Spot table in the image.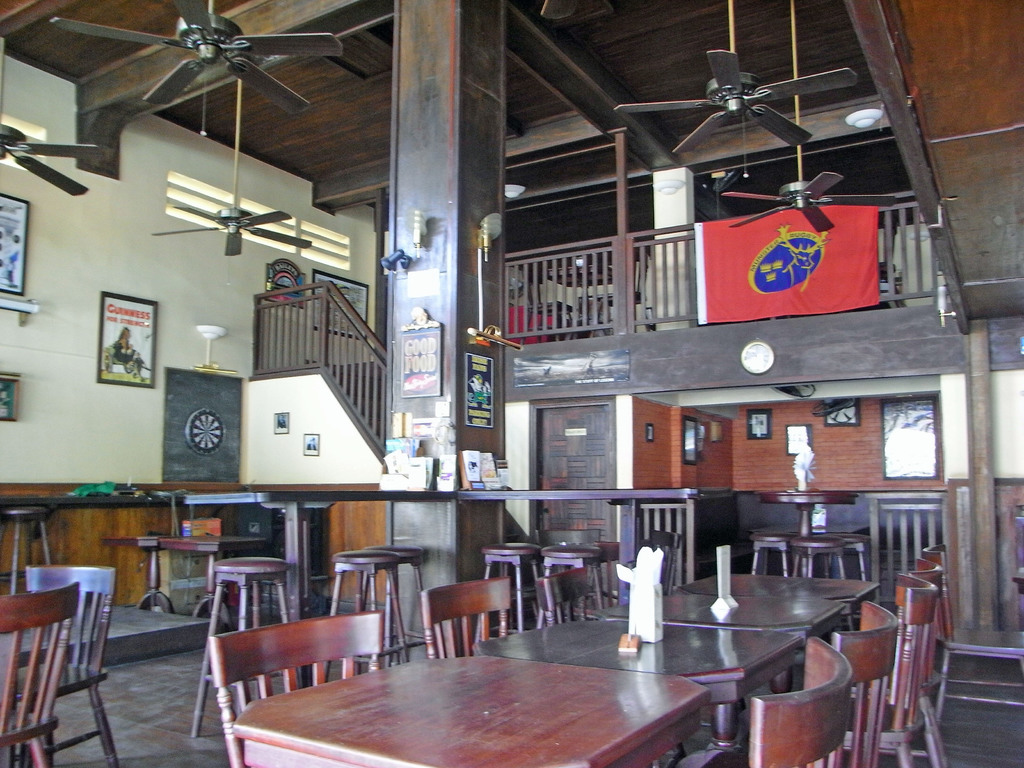
table found at Rect(489, 618, 805, 765).
